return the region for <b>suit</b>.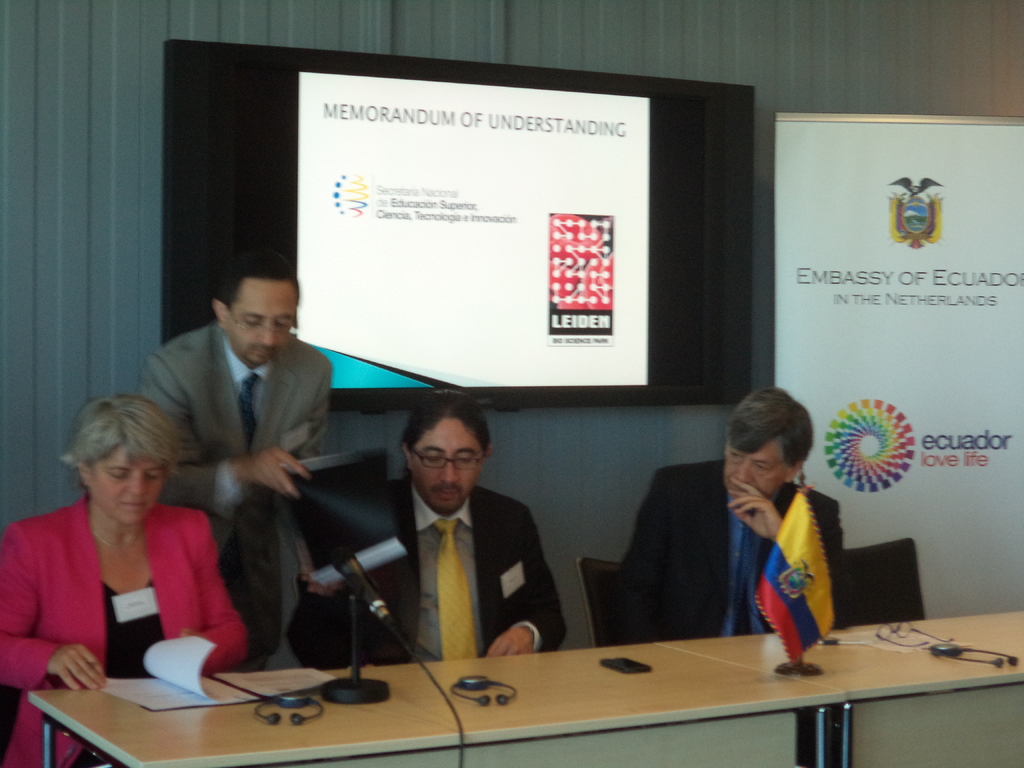
x1=611 y1=463 x2=838 y2=650.
